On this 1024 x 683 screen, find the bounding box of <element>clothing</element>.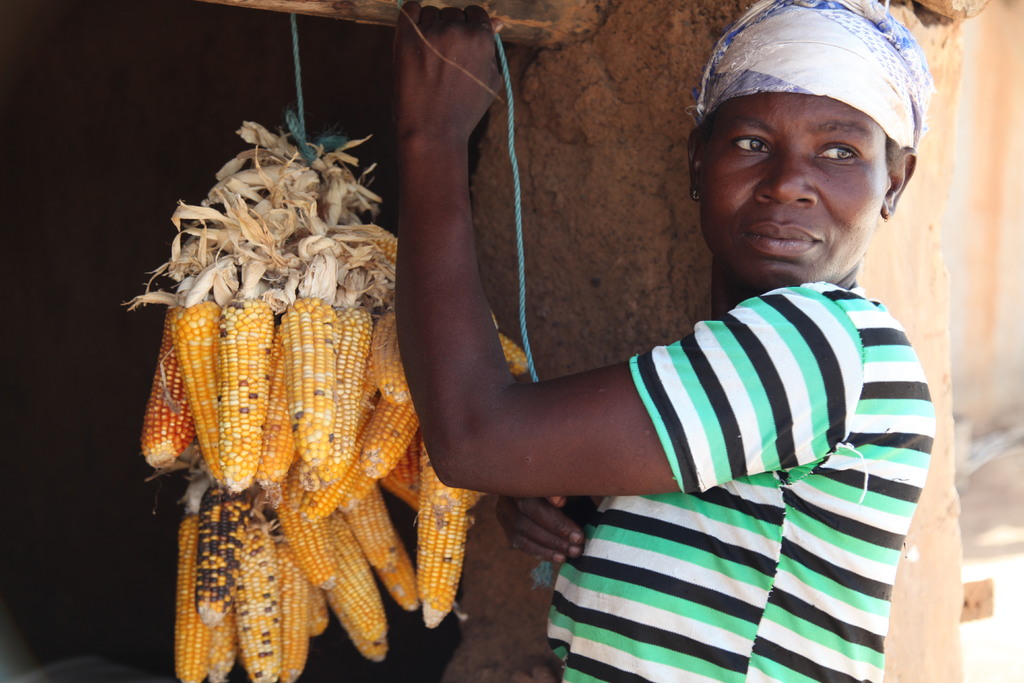
Bounding box: {"x1": 548, "y1": 281, "x2": 930, "y2": 682}.
